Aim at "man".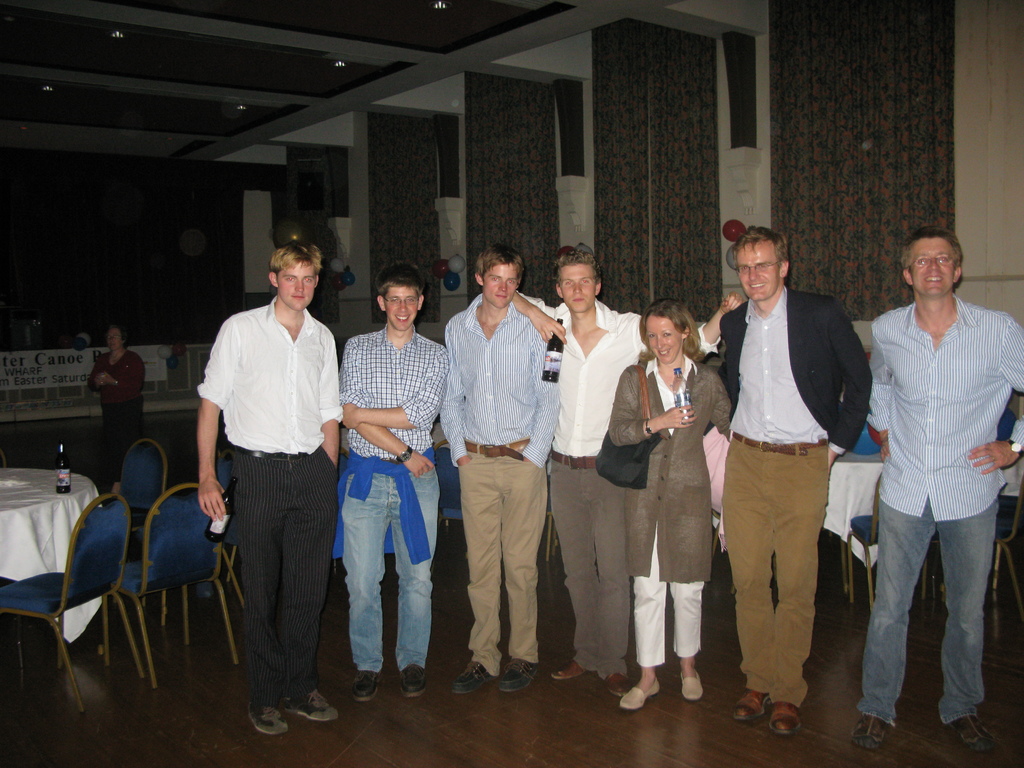
Aimed at crop(847, 214, 1011, 761).
